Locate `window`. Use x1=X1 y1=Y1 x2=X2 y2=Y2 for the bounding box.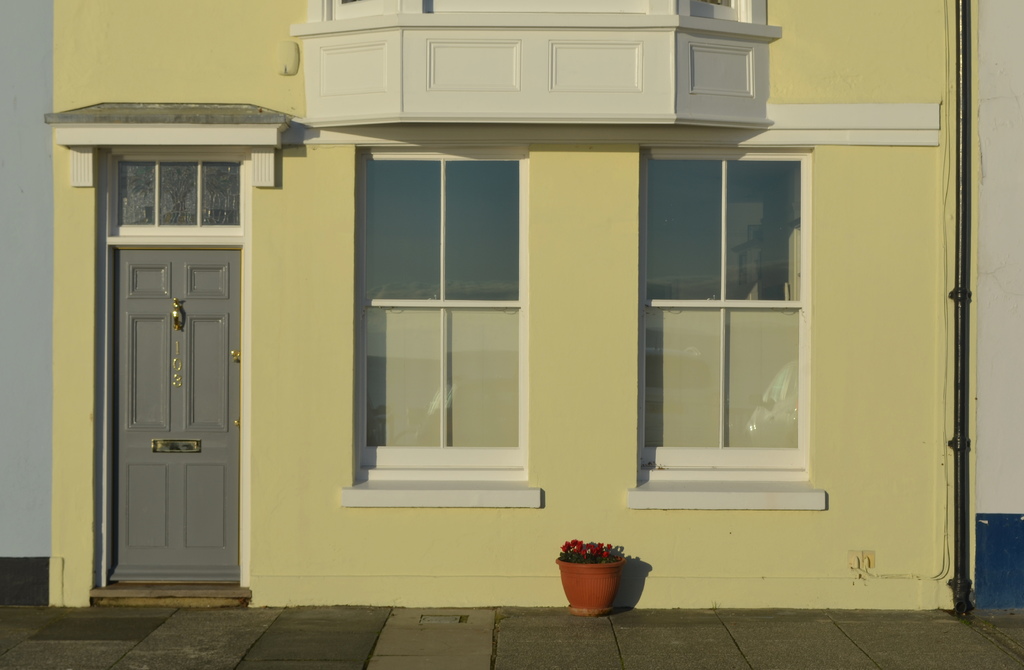
x1=355 y1=145 x2=535 y2=502.
